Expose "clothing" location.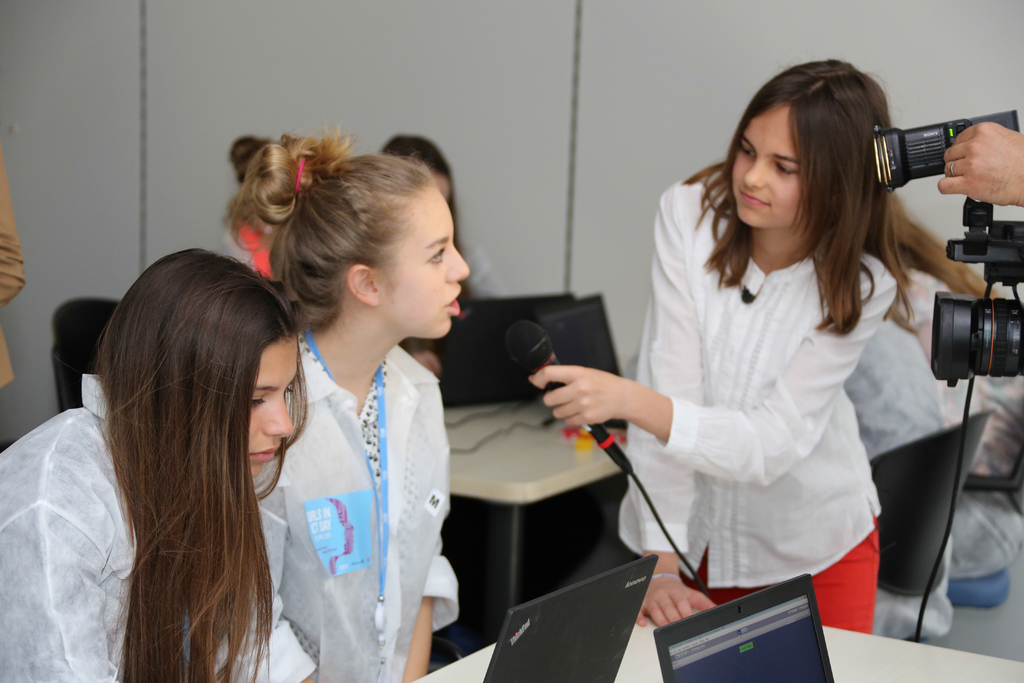
Exposed at box(0, 155, 31, 380).
